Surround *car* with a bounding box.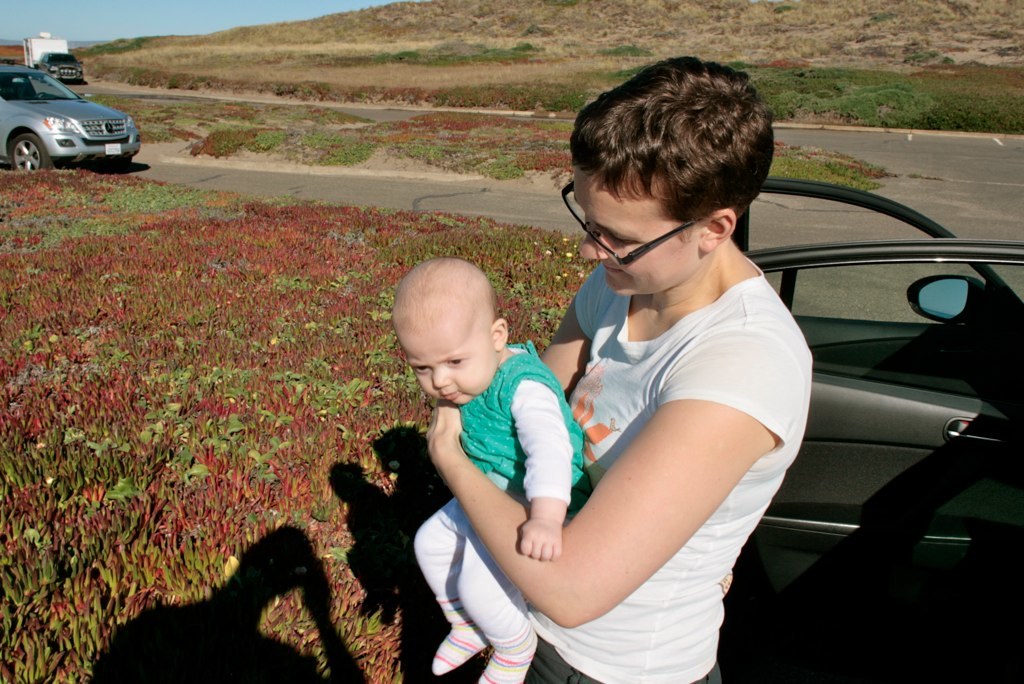
l=35, t=51, r=83, b=84.
